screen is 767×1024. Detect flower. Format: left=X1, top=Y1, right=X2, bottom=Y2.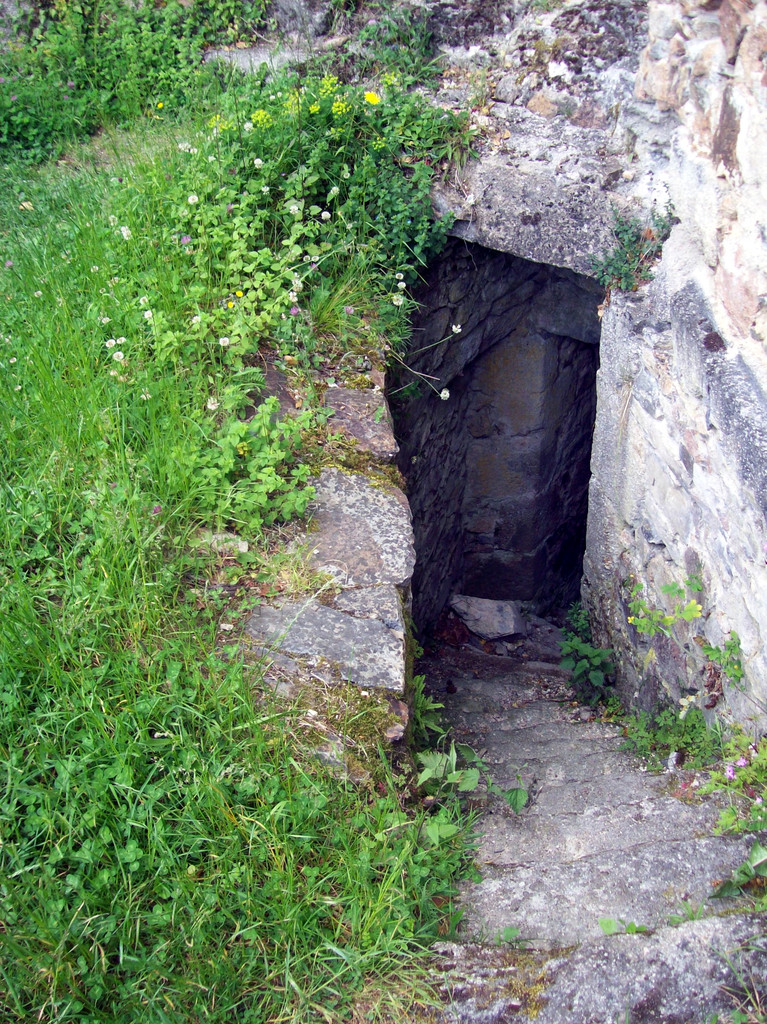
left=250, top=155, right=267, bottom=171.
